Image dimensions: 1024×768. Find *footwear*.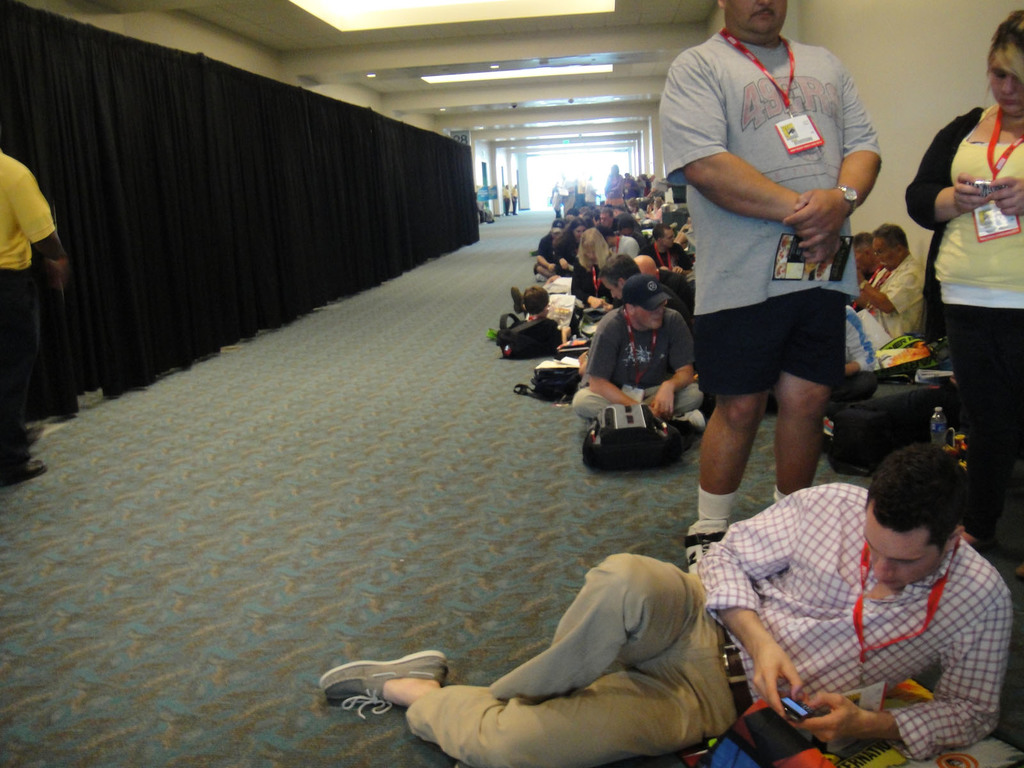
673, 404, 708, 431.
